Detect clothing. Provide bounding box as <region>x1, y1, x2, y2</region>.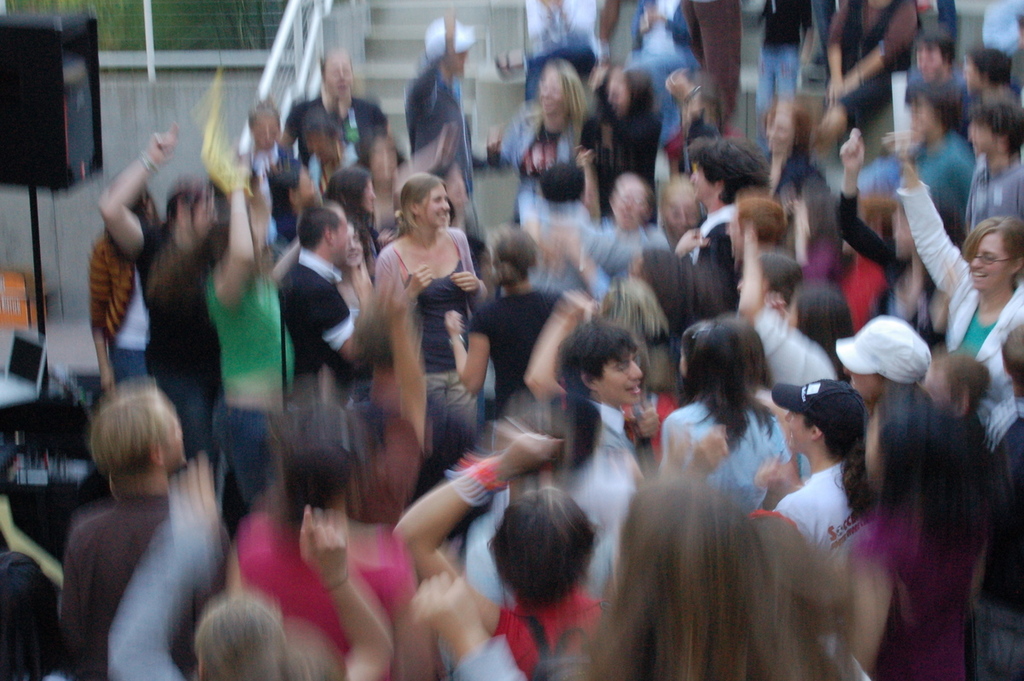
<region>774, 454, 864, 675</region>.
